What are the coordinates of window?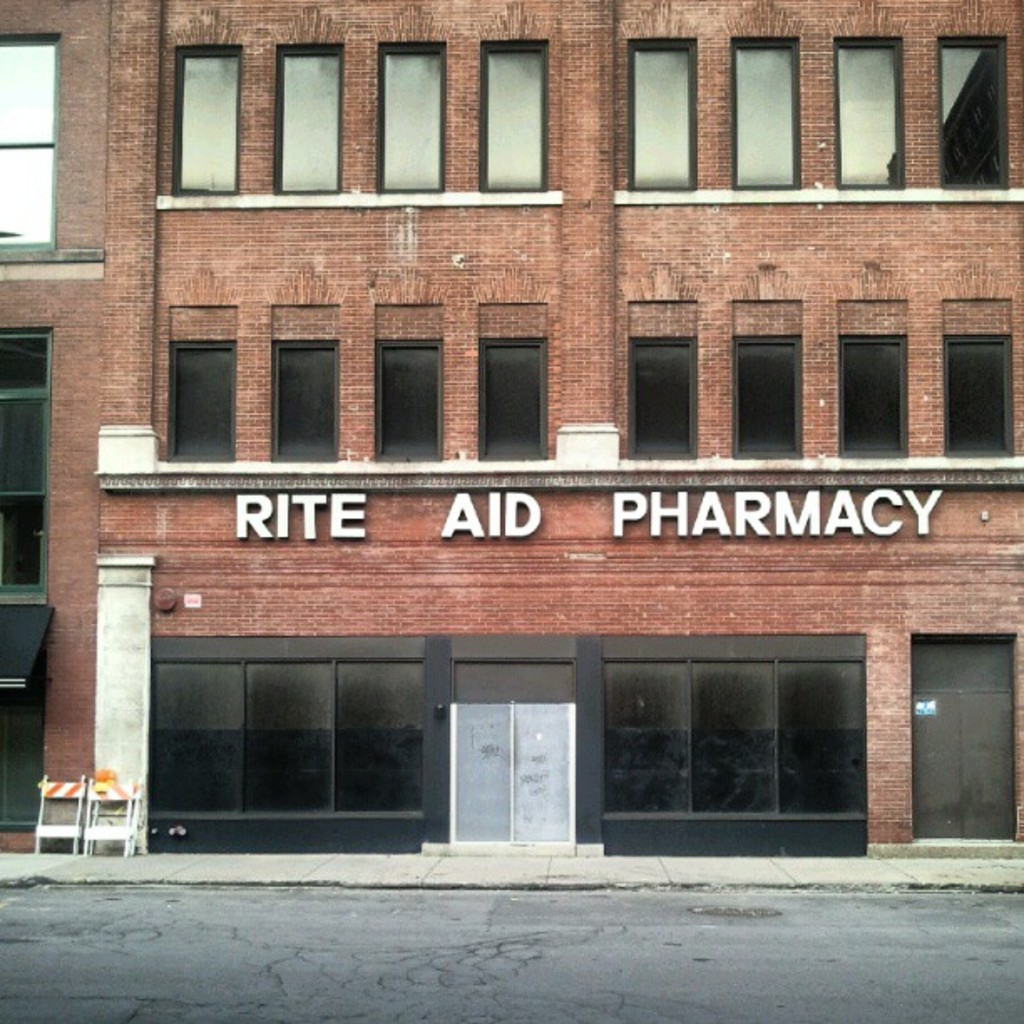
[left=626, top=38, right=698, bottom=184].
